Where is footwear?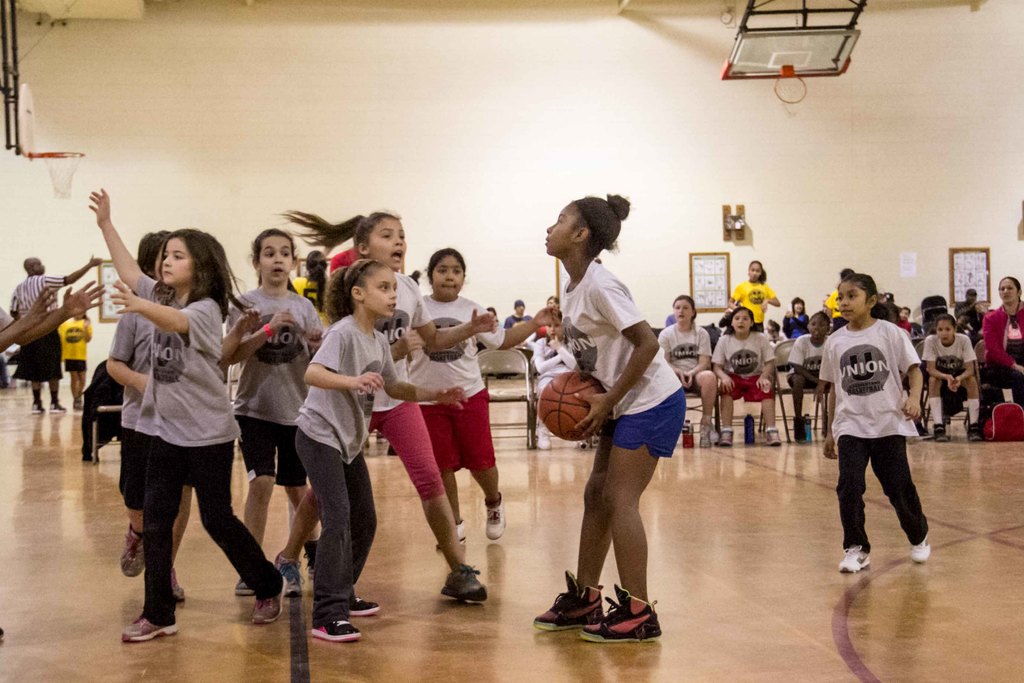
rect(547, 589, 662, 651).
